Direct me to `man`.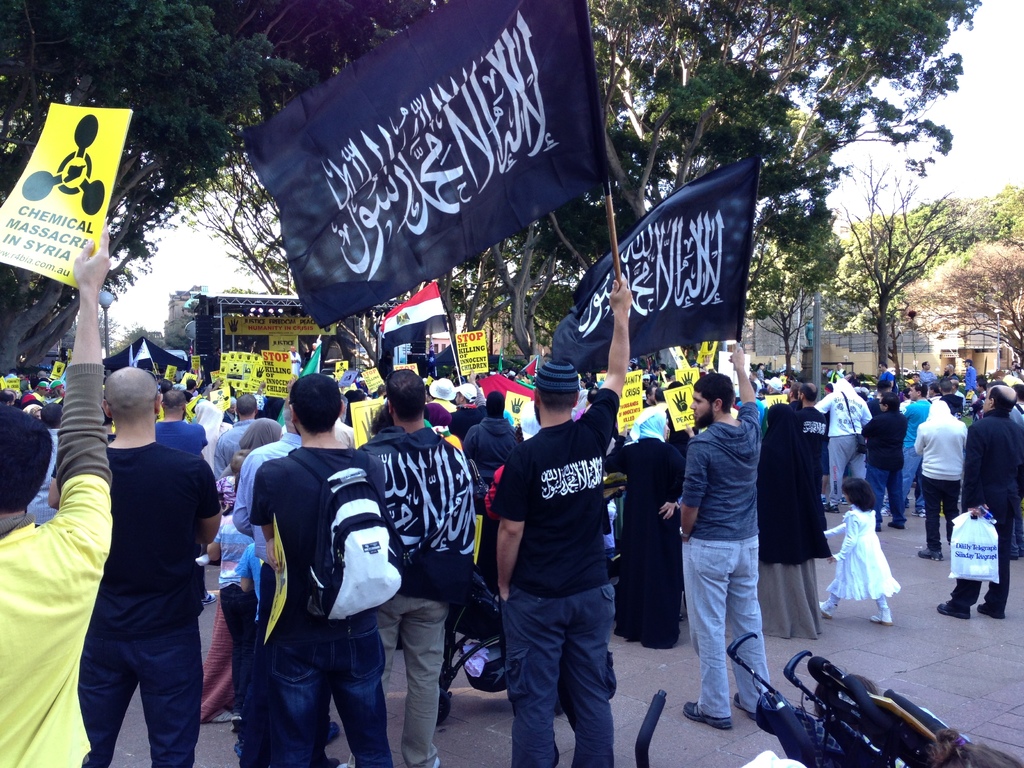
Direction: 234,399,341,766.
